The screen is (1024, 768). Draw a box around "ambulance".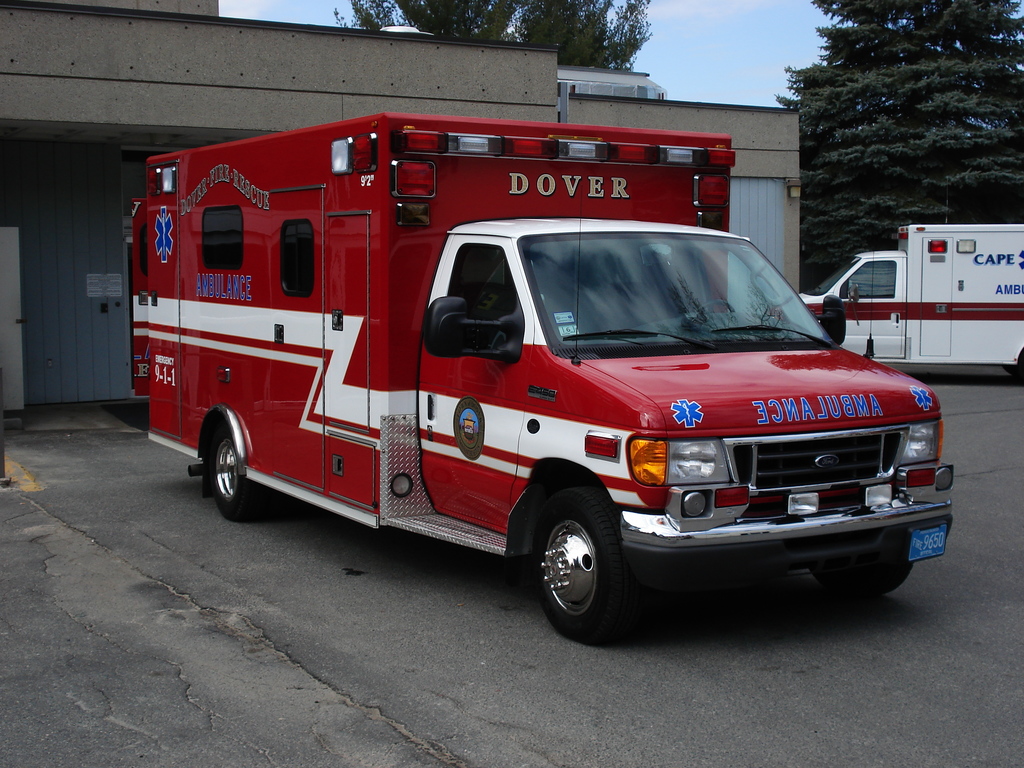
{"x1": 800, "y1": 225, "x2": 1023, "y2": 383}.
